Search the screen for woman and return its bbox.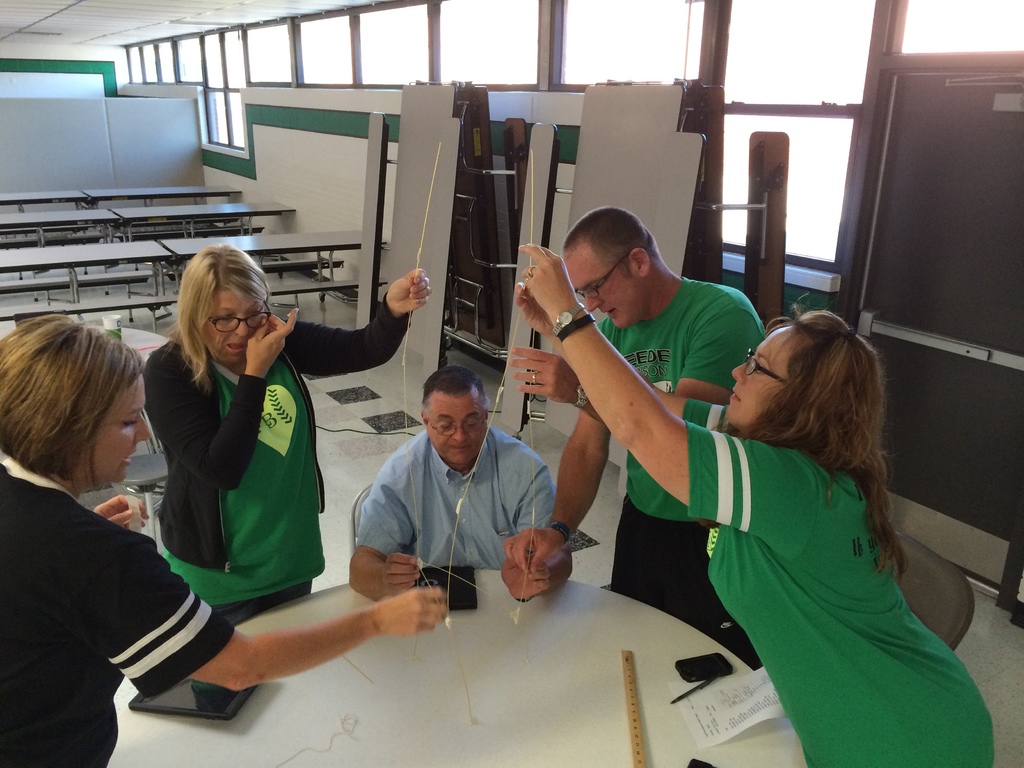
Found: Rect(0, 315, 451, 767).
